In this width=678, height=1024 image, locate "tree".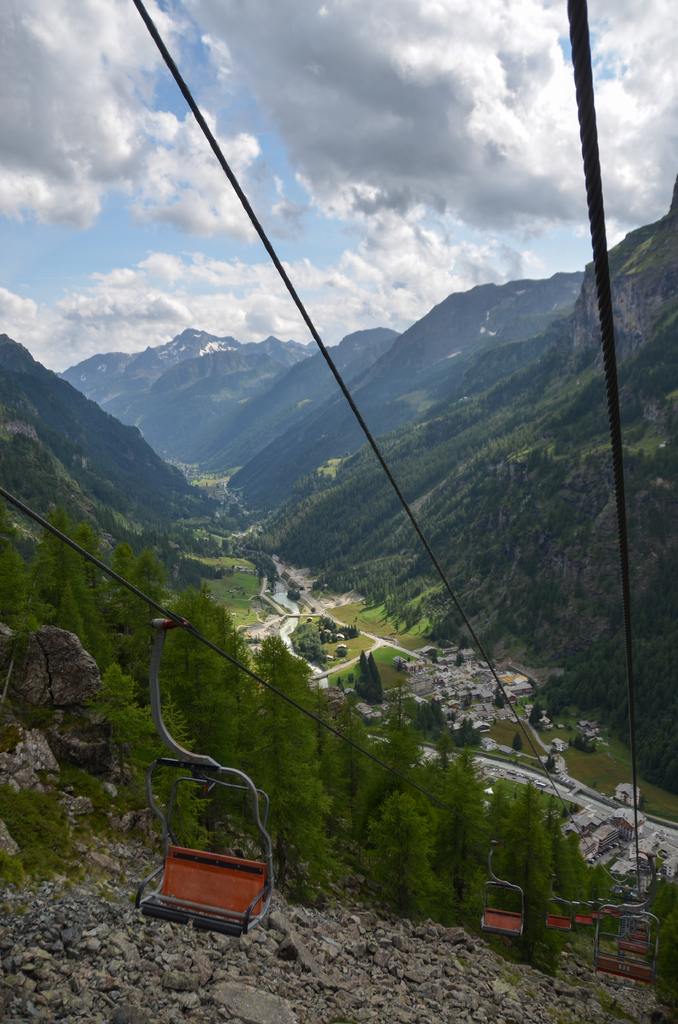
Bounding box: (left=505, top=774, right=551, bottom=940).
